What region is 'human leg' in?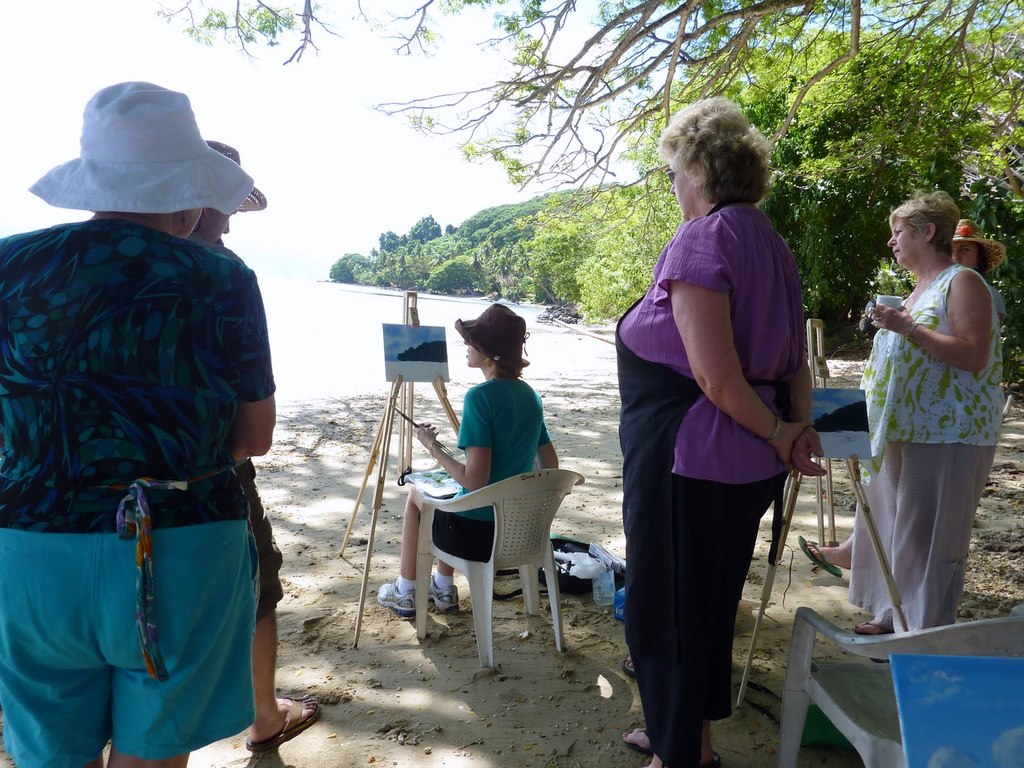
<bbox>625, 488, 754, 756</bbox>.
